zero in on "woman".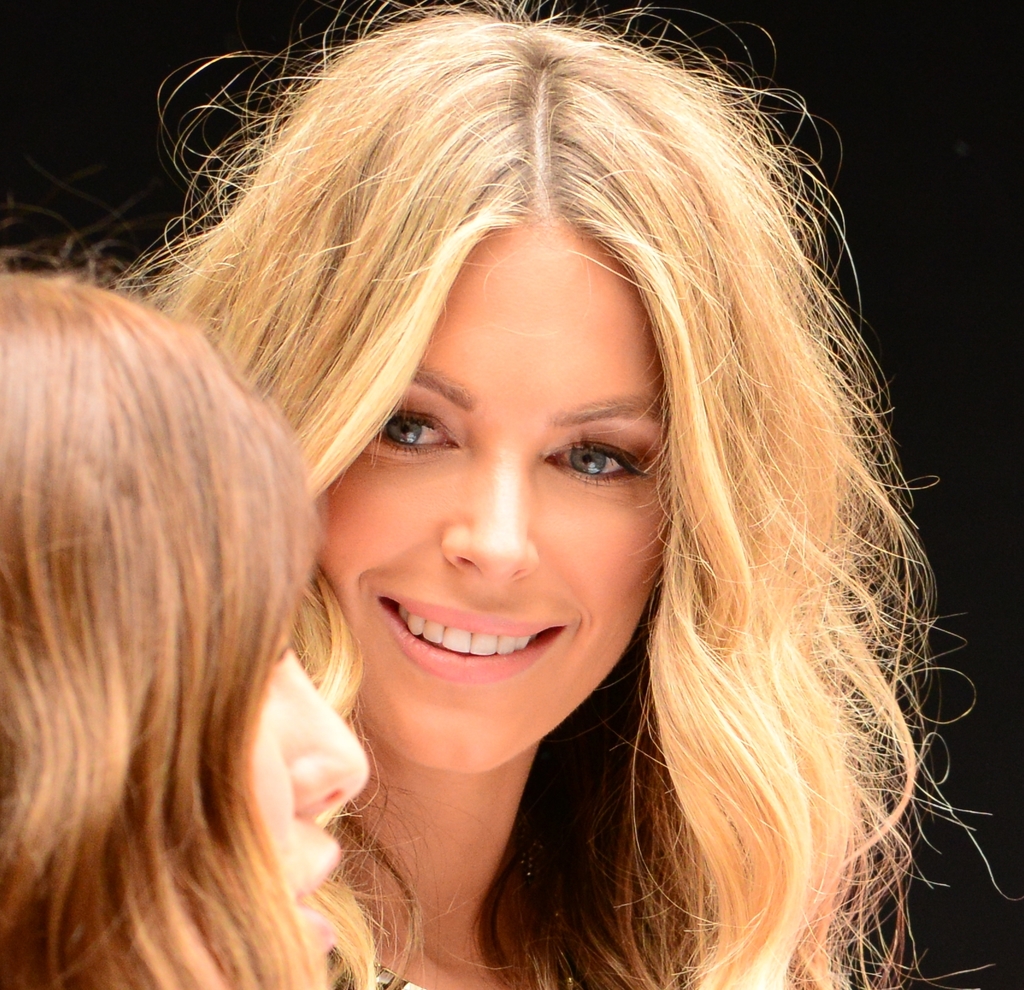
Zeroed in: box=[0, 207, 440, 989].
